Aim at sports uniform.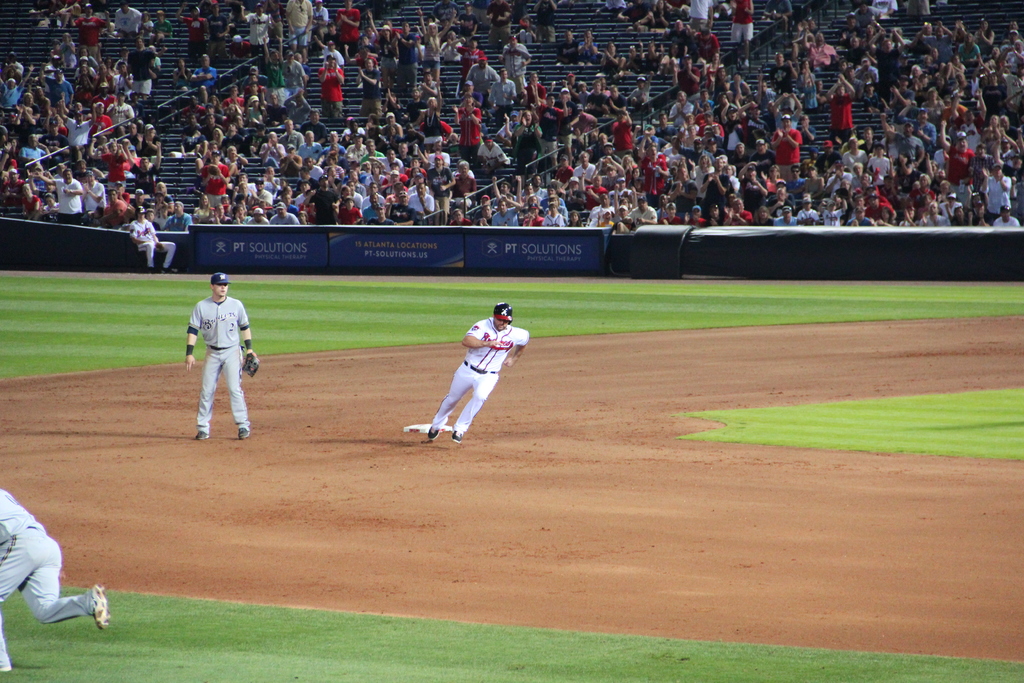
Aimed at (x1=404, y1=97, x2=429, y2=115).
